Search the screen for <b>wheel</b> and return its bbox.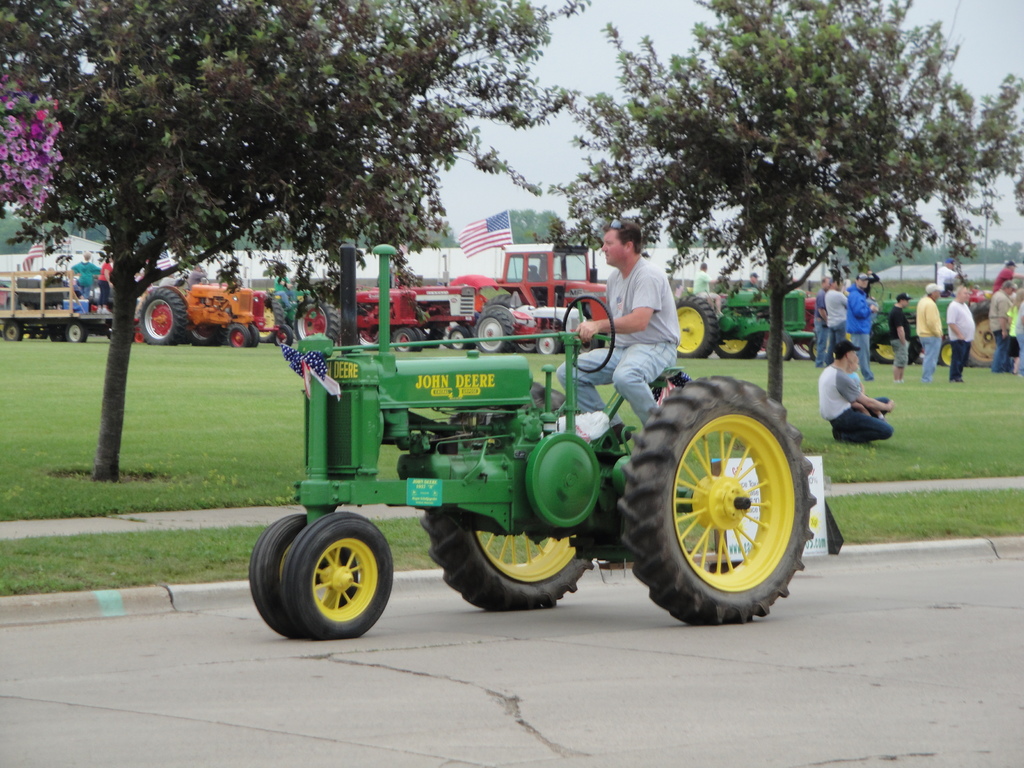
Found: left=779, top=331, right=792, bottom=360.
